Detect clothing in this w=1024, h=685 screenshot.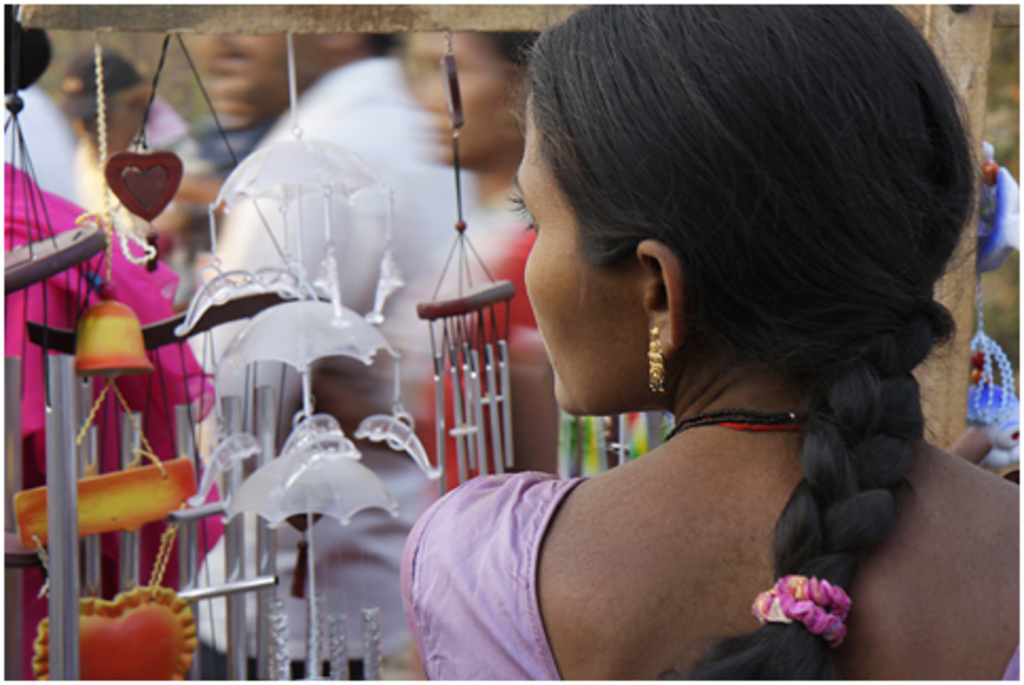
Detection: bbox(0, 163, 207, 683).
